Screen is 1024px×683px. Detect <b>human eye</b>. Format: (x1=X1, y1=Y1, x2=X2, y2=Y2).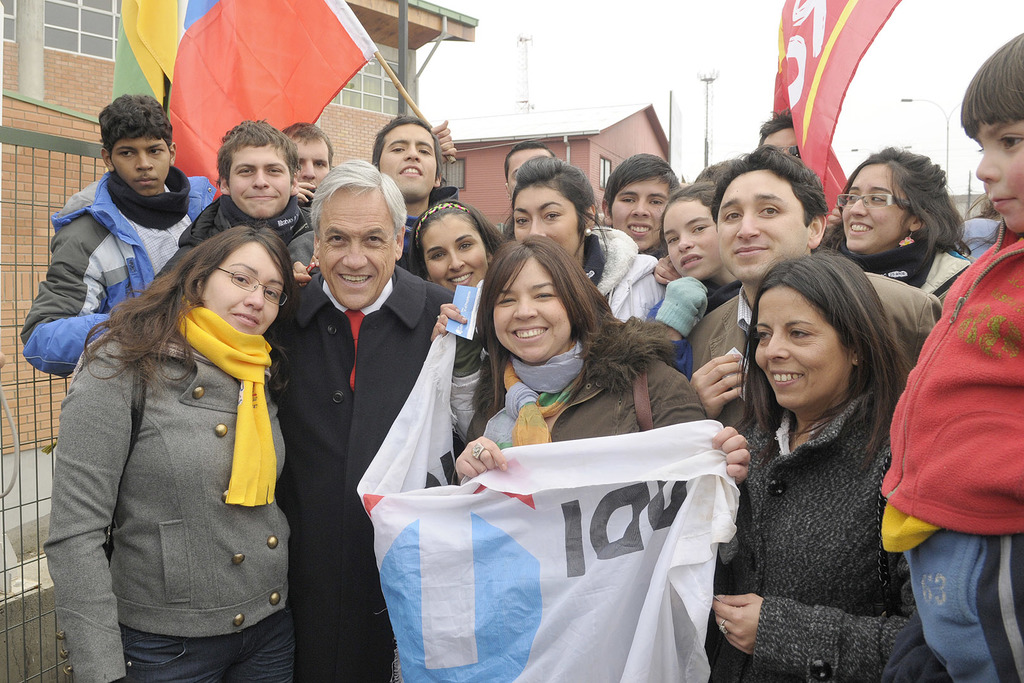
(x1=362, y1=234, x2=384, y2=247).
